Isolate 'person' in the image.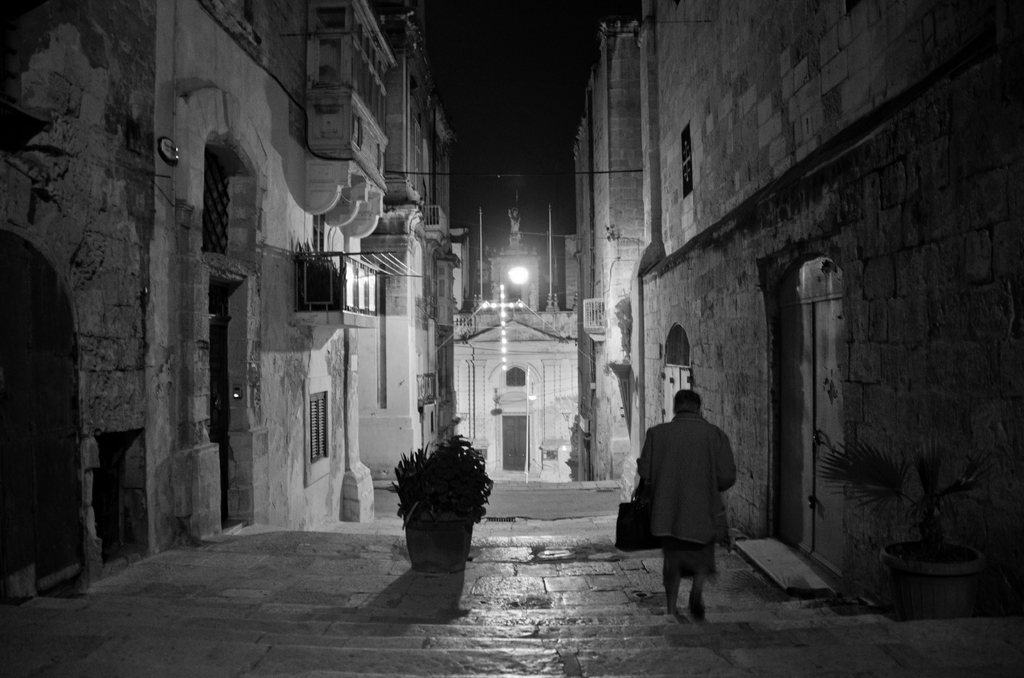
Isolated region: Rect(623, 384, 739, 622).
